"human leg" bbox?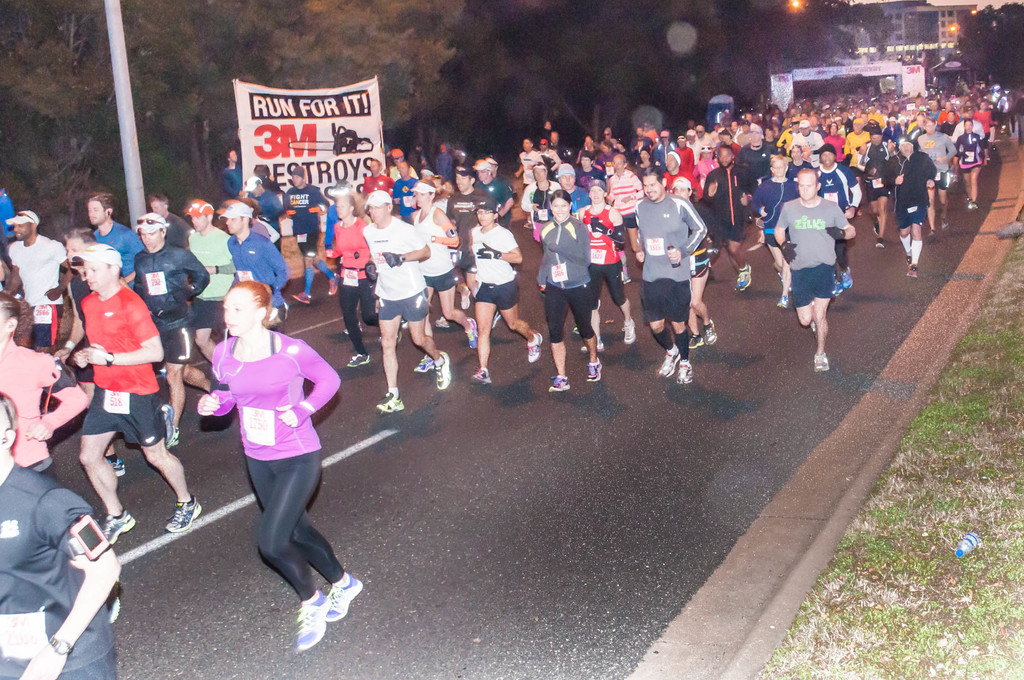
left=912, top=224, right=917, bottom=284
